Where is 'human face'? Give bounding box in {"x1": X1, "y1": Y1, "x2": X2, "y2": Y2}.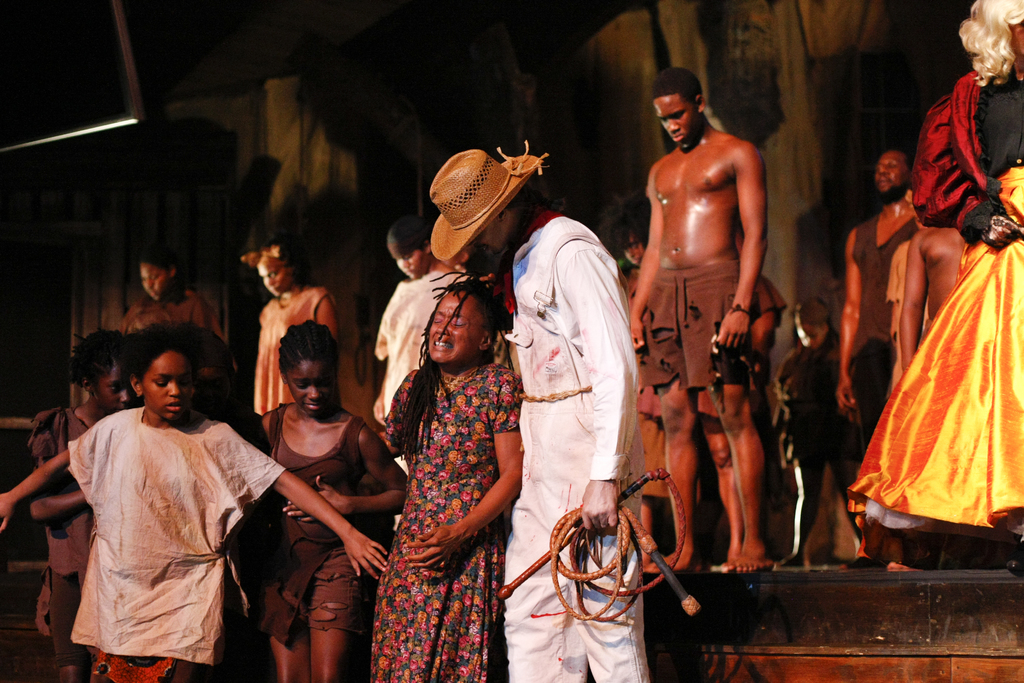
{"x1": 144, "y1": 356, "x2": 191, "y2": 424}.
